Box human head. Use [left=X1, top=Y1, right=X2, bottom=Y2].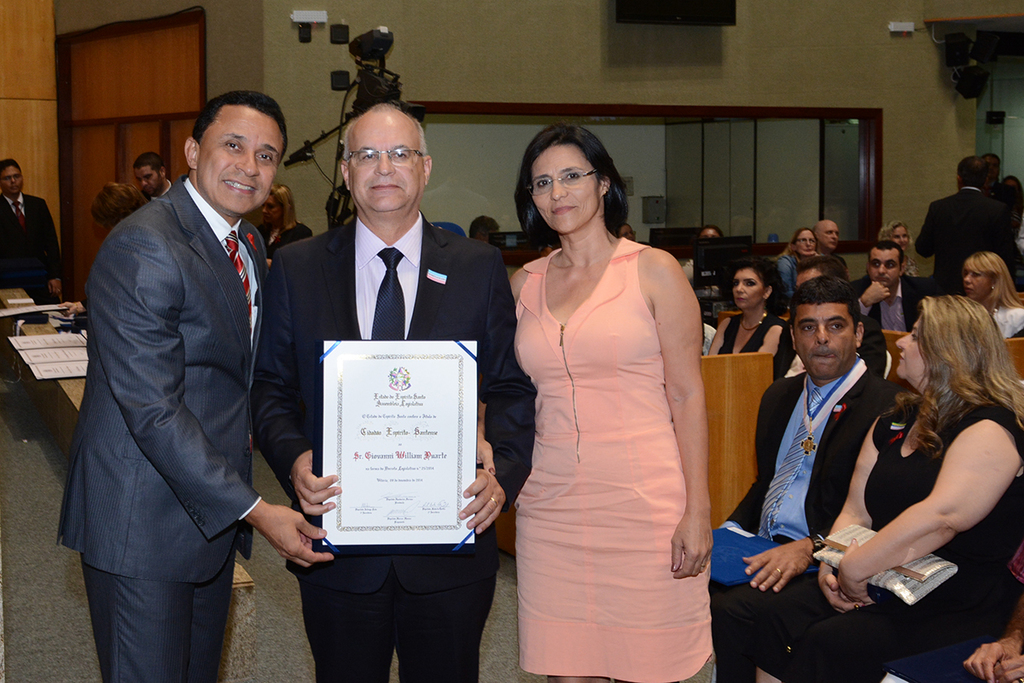
[left=793, top=226, right=812, bottom=254].
